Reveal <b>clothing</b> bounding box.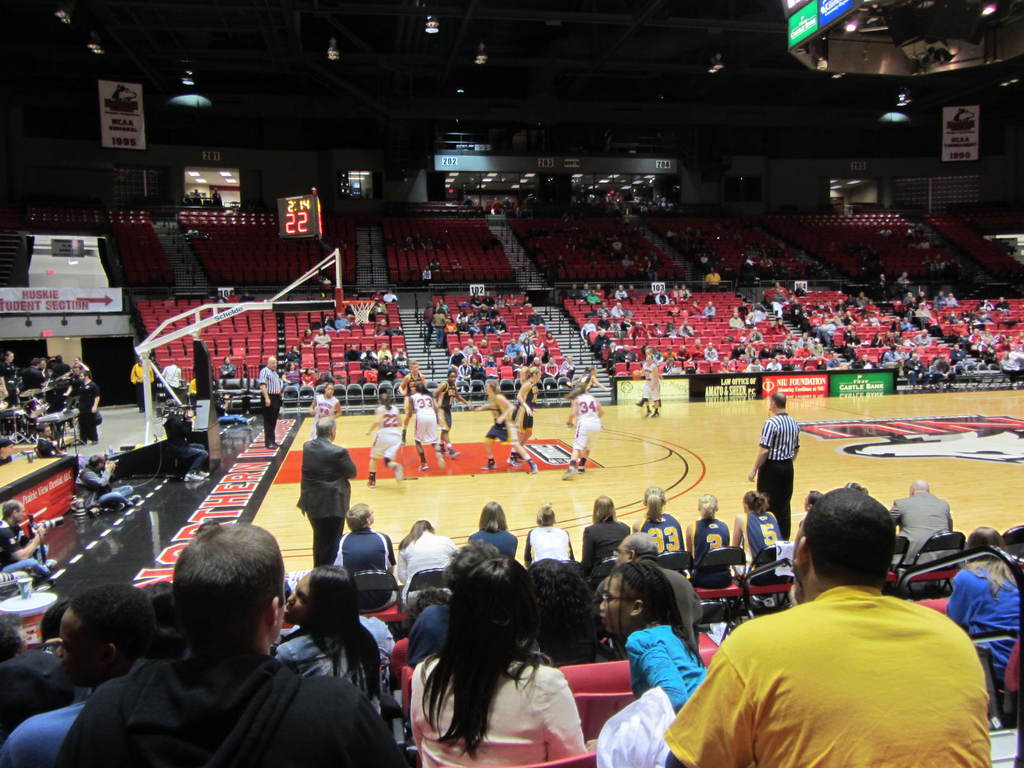
Revealed: {"x1": 900, "y1": 323, "x2": 914, "y2": 335}.
